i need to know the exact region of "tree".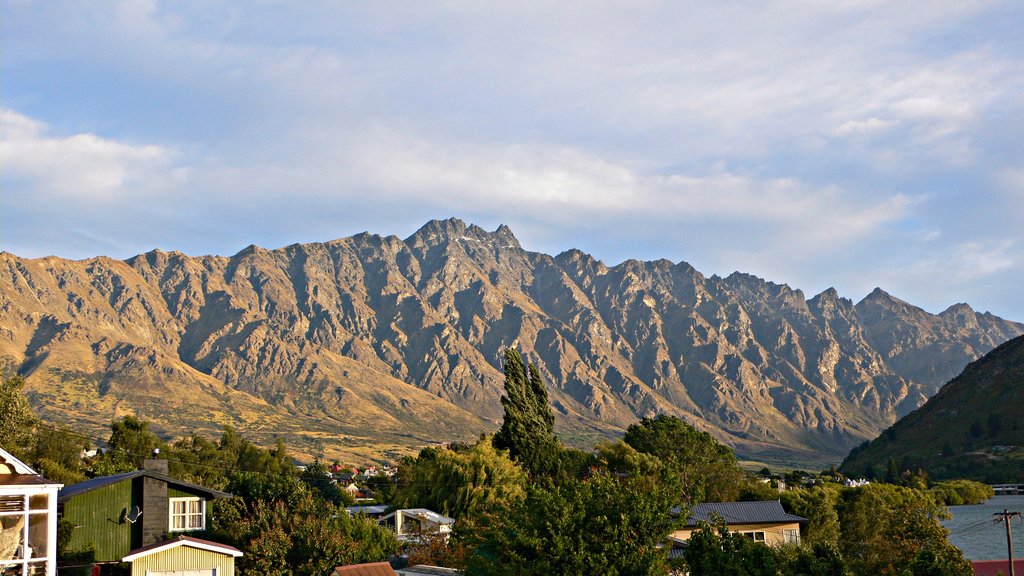
Region: <box>61,444,132,486</box>.
